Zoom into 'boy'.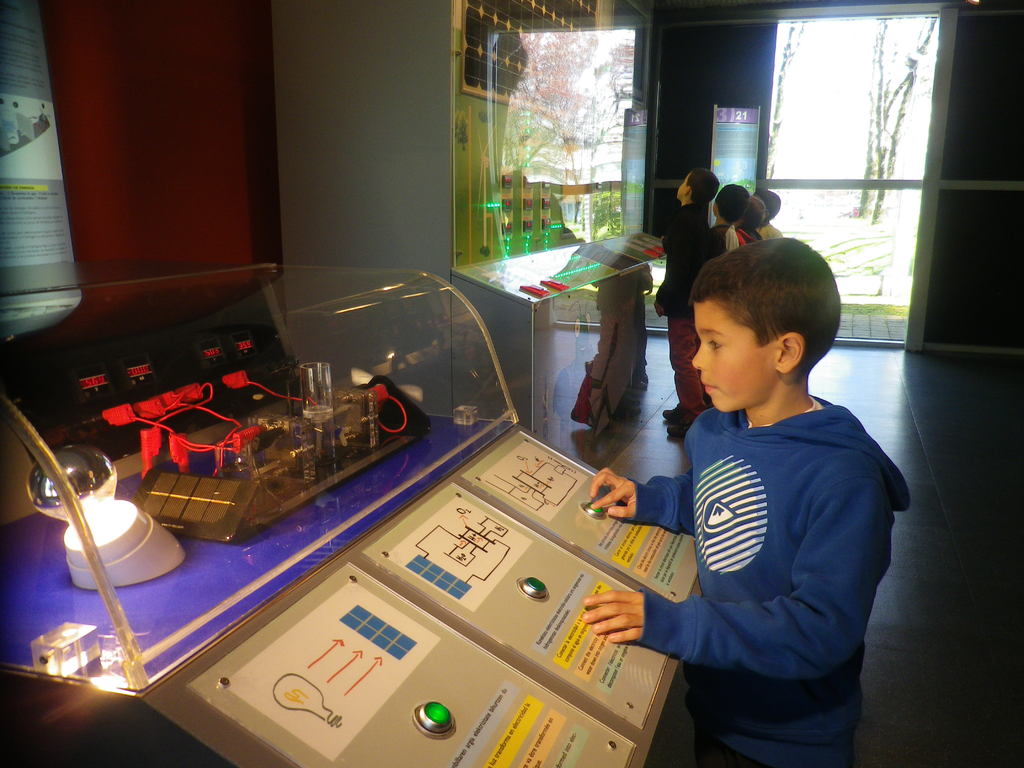
Zoom target: left=654, top=168, right=719, bottom=439.
